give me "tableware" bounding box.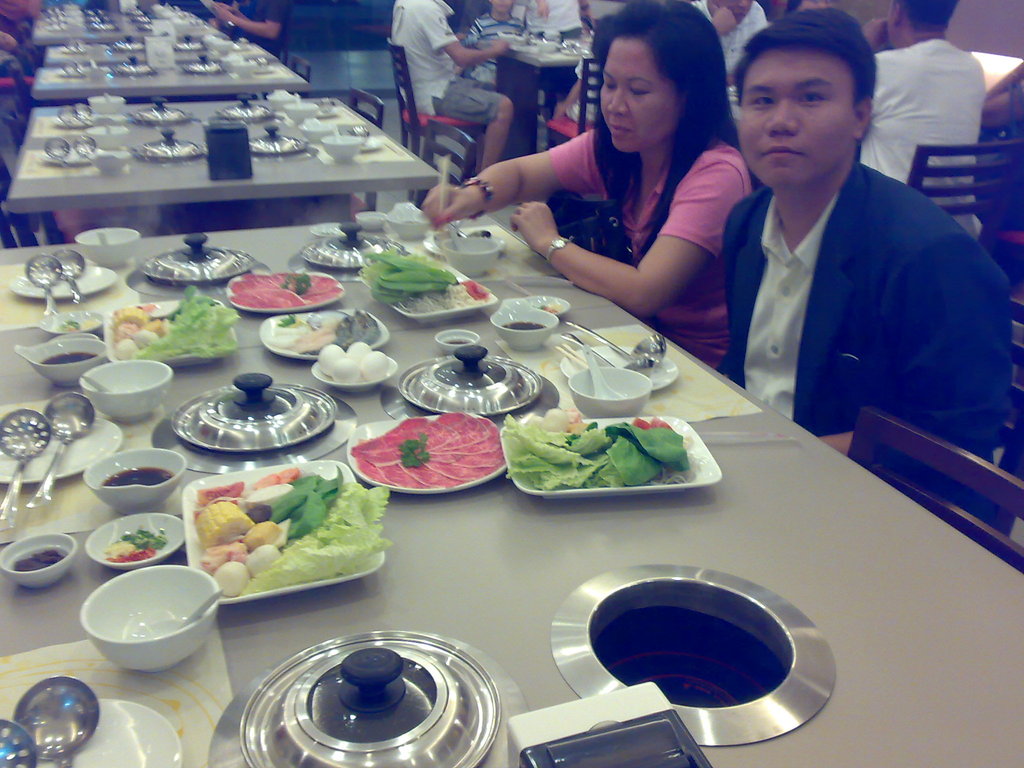
(0, 532, 79, 589).
